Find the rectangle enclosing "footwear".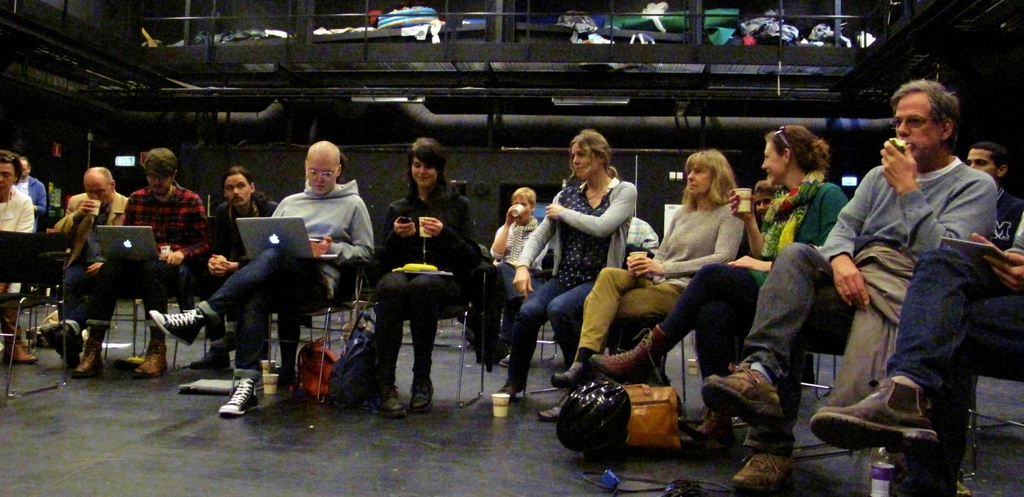
[39,319,65,345].
